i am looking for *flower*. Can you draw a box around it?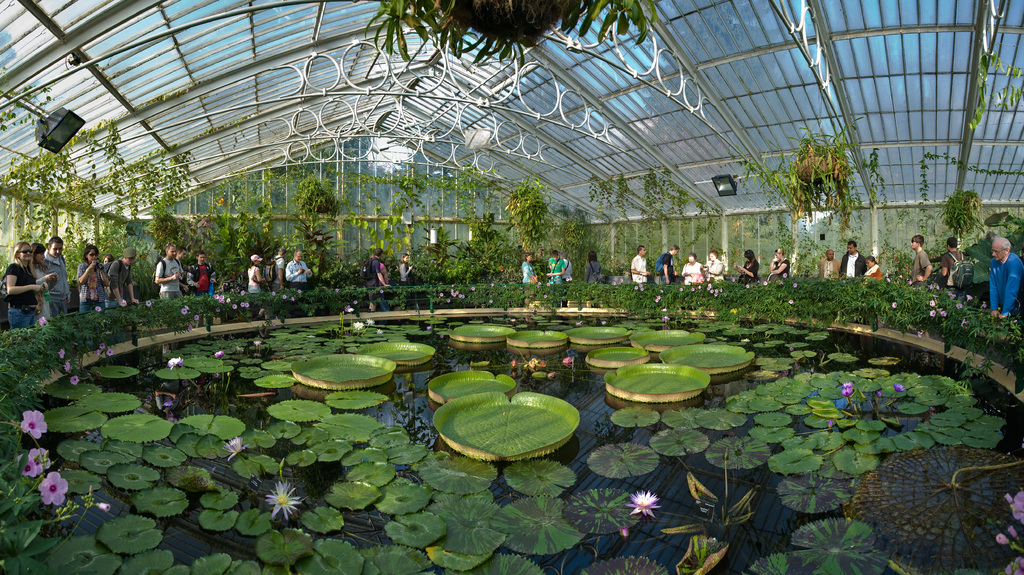
Sure, the bounding box is <bbox>64, 362, 72, 370</bbox>.
